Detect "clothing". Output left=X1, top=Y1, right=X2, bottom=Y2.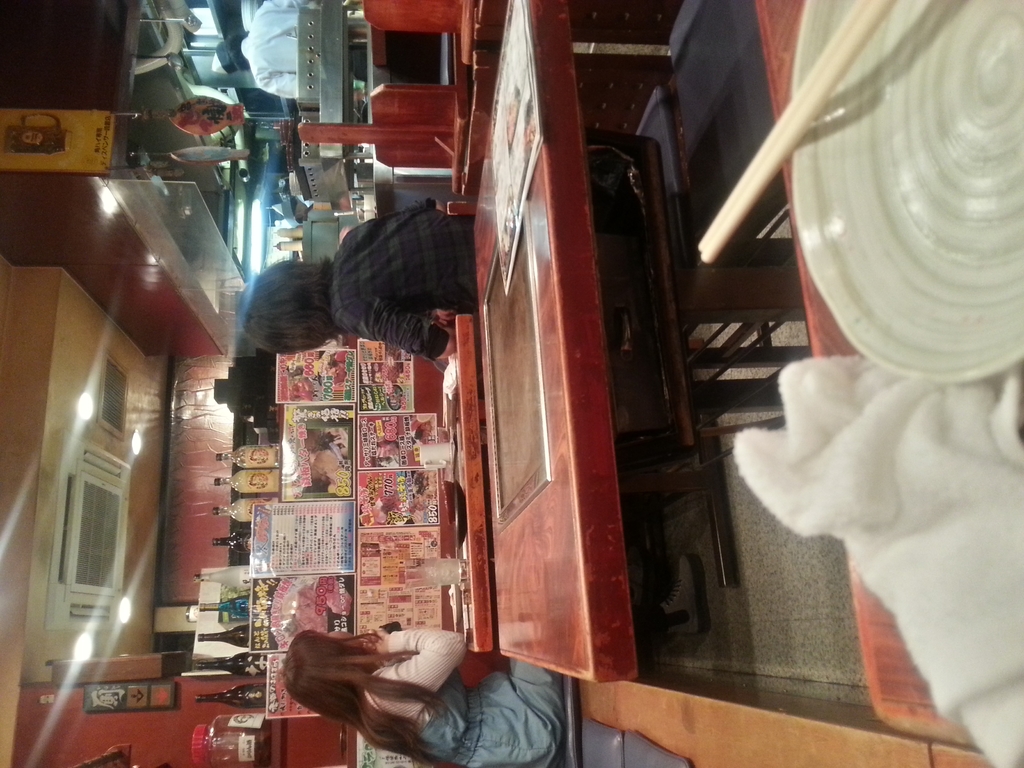
left=255, top=182, right=467, bottom=398.
